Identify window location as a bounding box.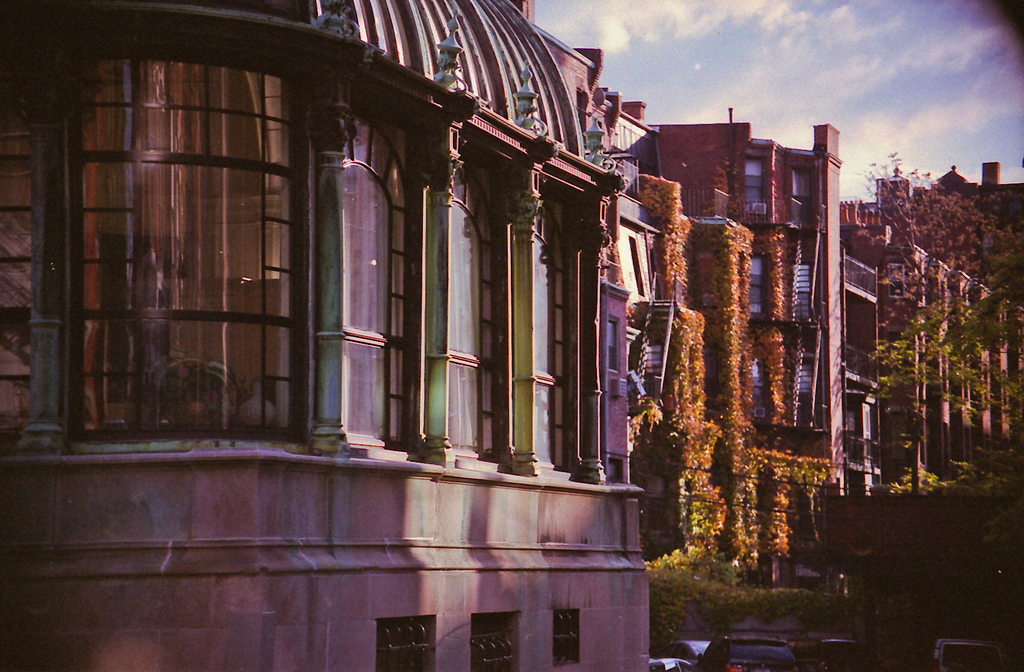
region(474, 612, 521, 671).
